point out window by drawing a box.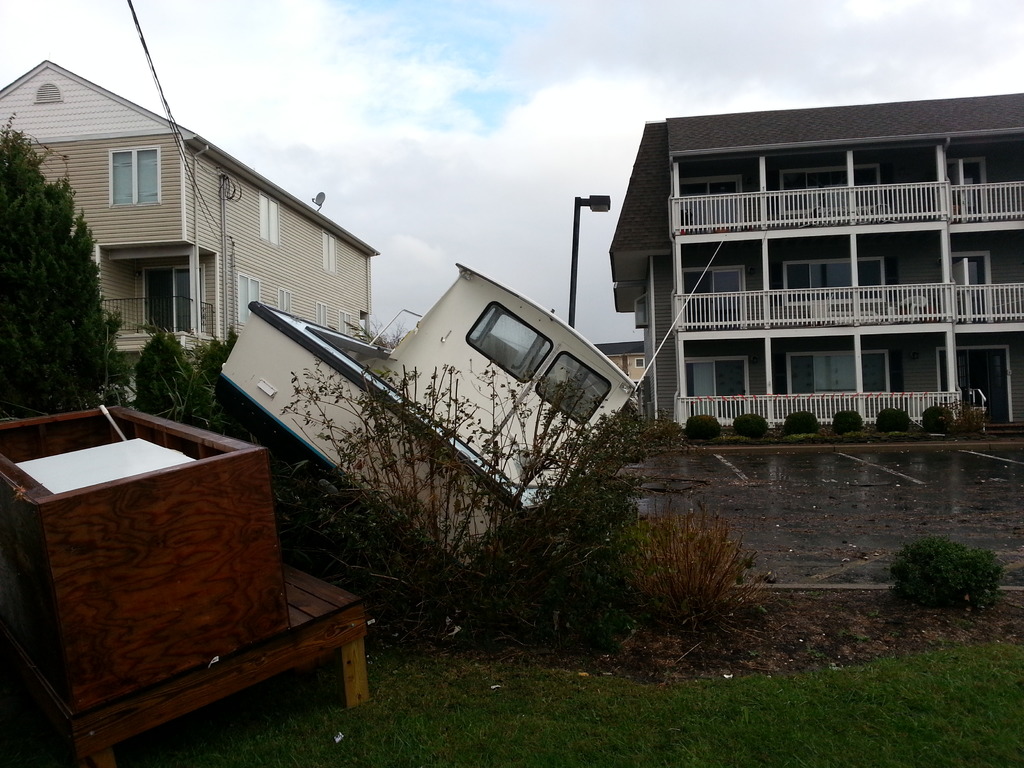
x1=141 y1=265 x2=199 y2=333.
